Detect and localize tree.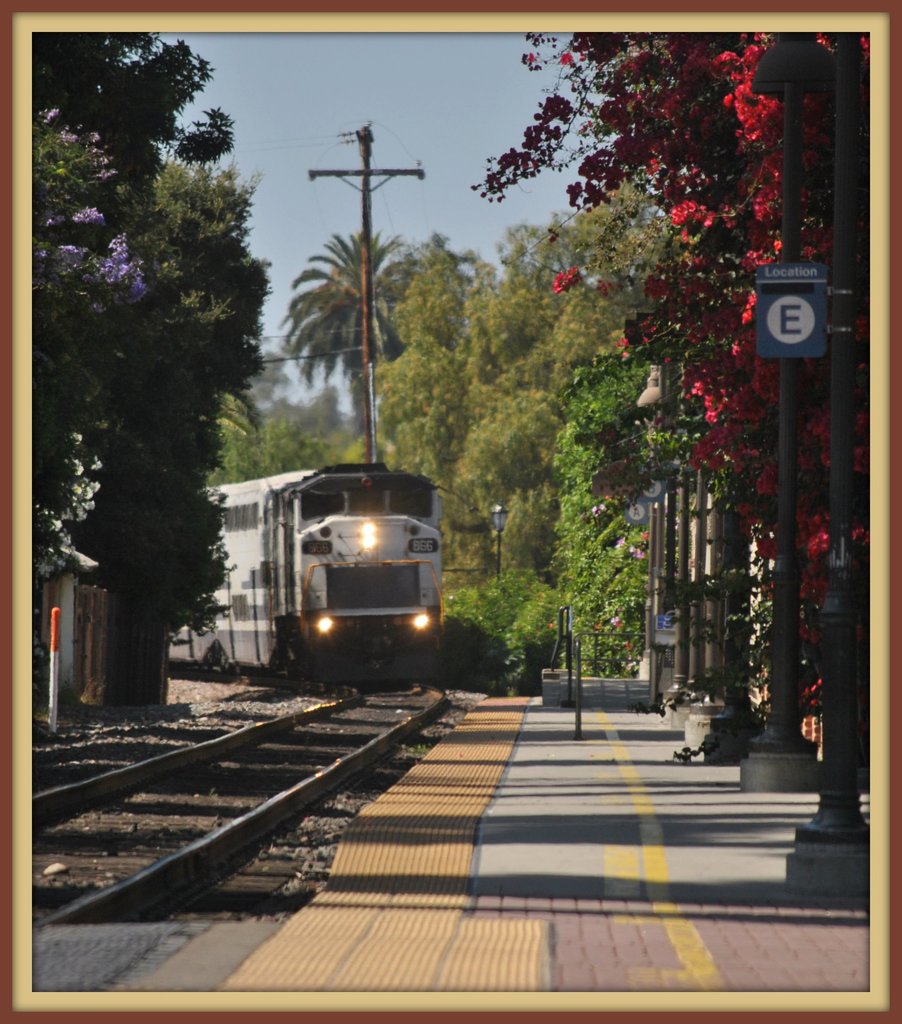
Localized at (left=270, top=223, right=421, bottom=459).
